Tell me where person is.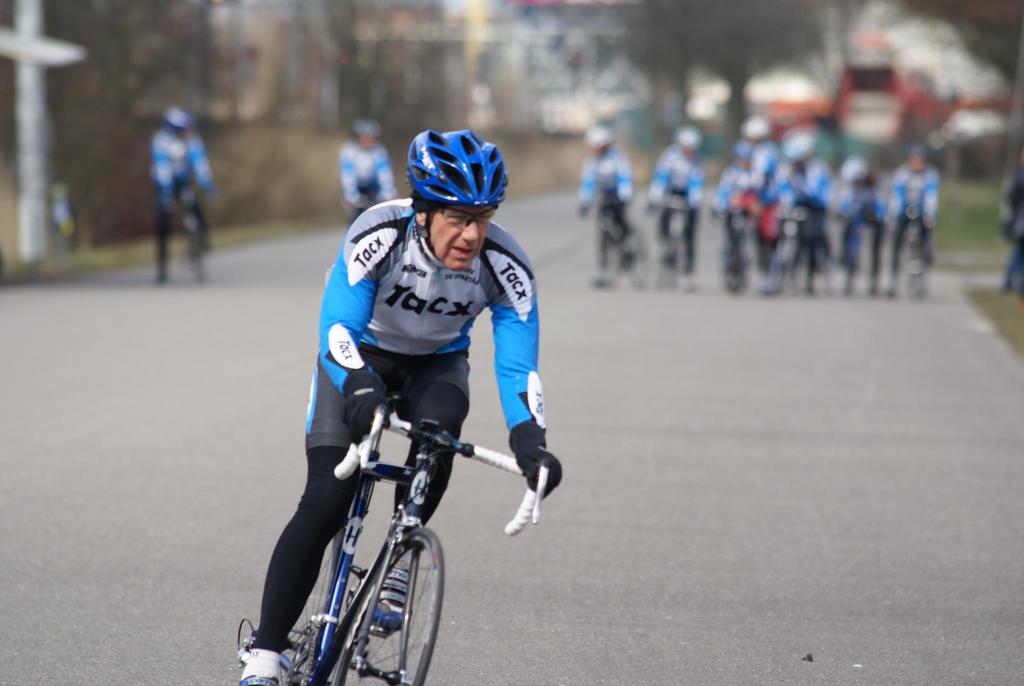
person is at 259/150/532/678.
